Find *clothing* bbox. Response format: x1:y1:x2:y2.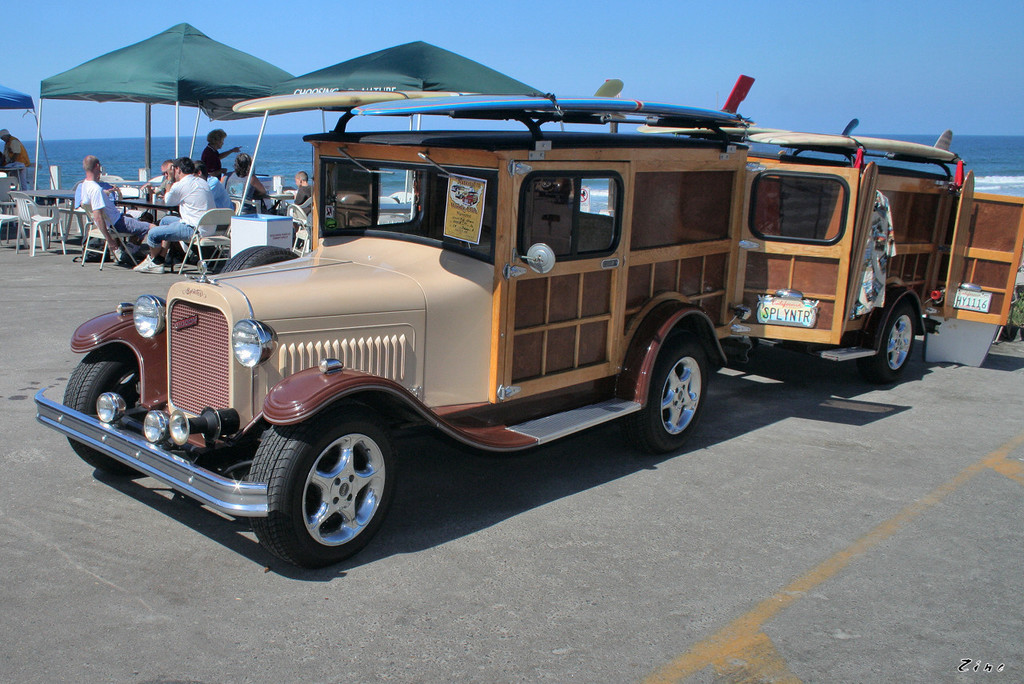
286:186:318:226.
